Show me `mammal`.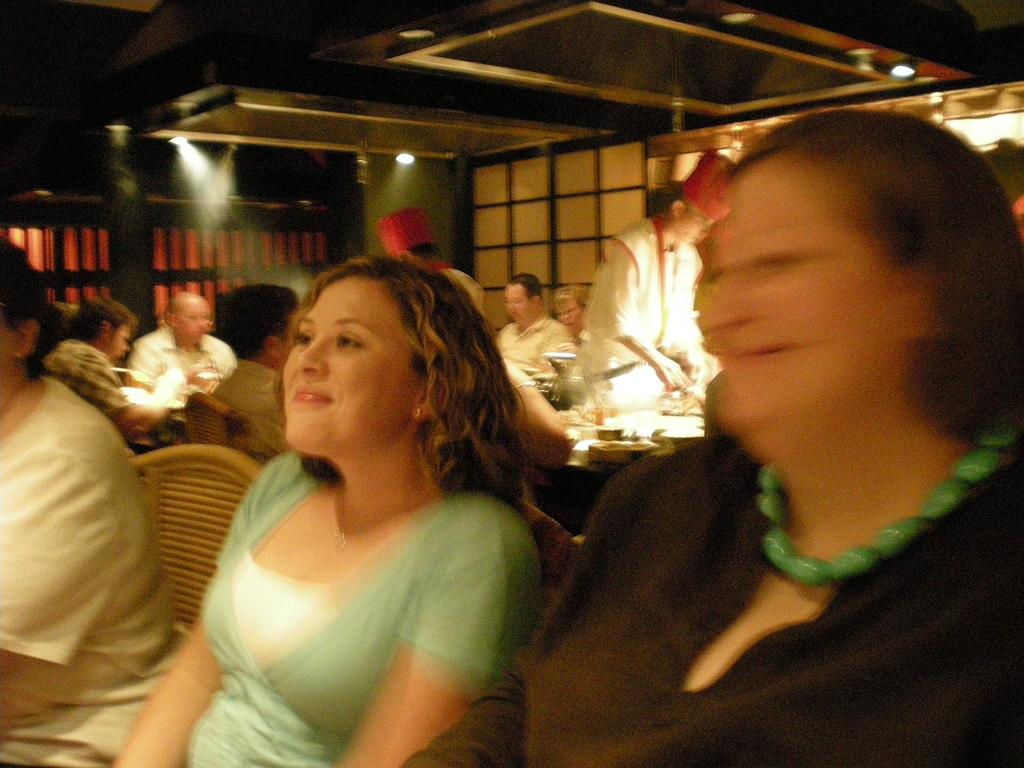
`mammal` is here: 584 145 744 421.
